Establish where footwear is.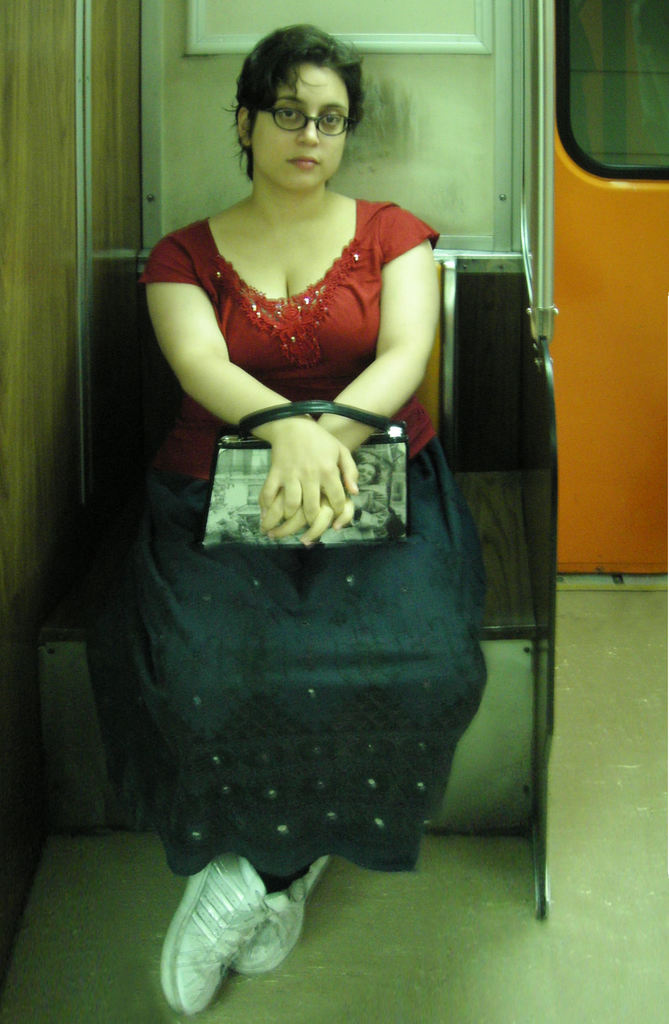
Established at BBox(156, 854, 273, 1013).
